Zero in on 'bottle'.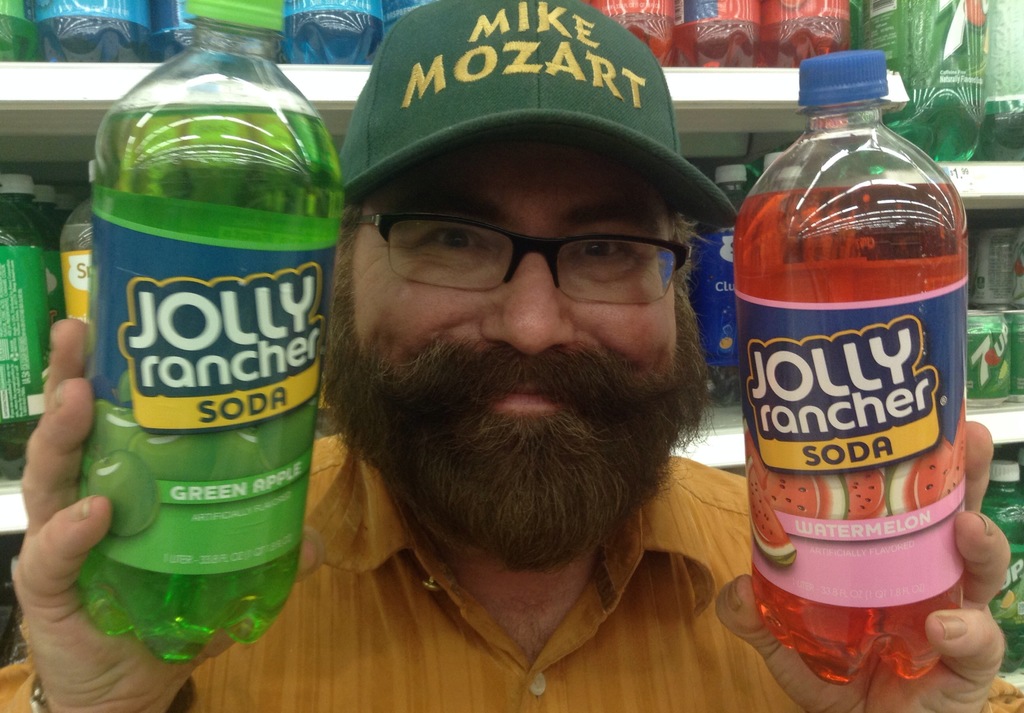
Zeroed in: bbox=(676, 0, 780, 72).
